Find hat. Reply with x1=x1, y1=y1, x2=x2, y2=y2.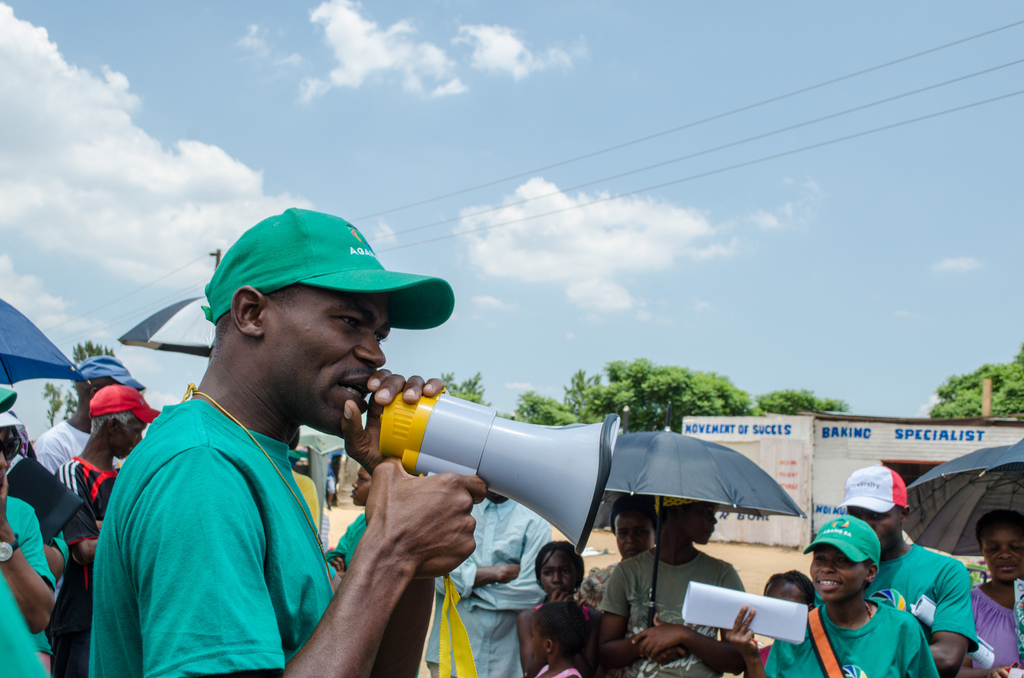
x1=89, y1=387, x2=163, y2=426.
